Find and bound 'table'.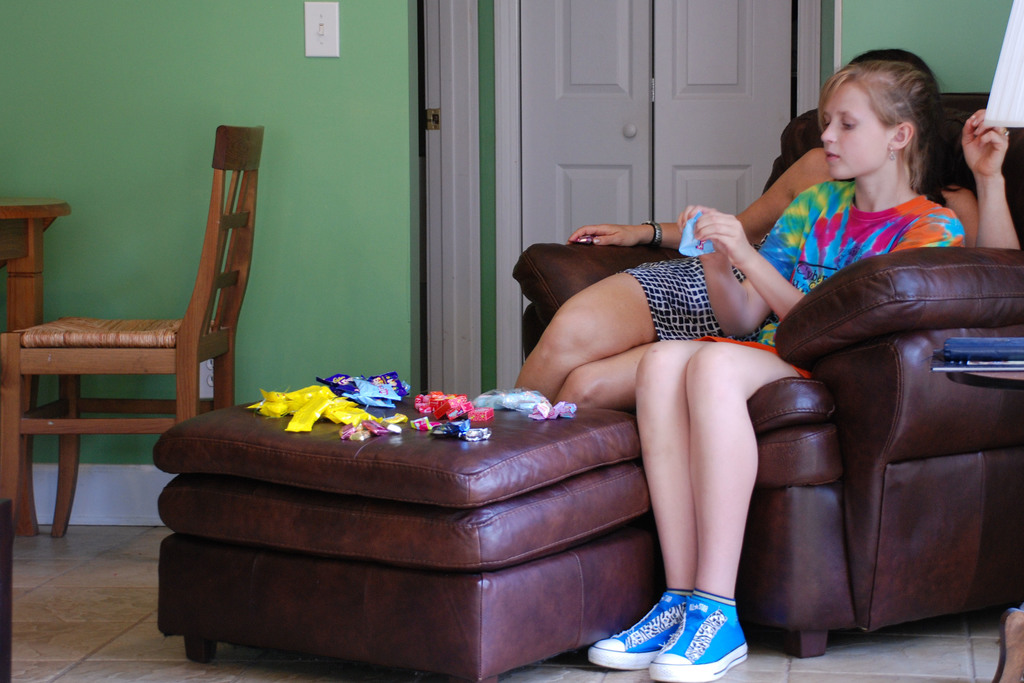
Bound: 0, 202, 75, 539.
